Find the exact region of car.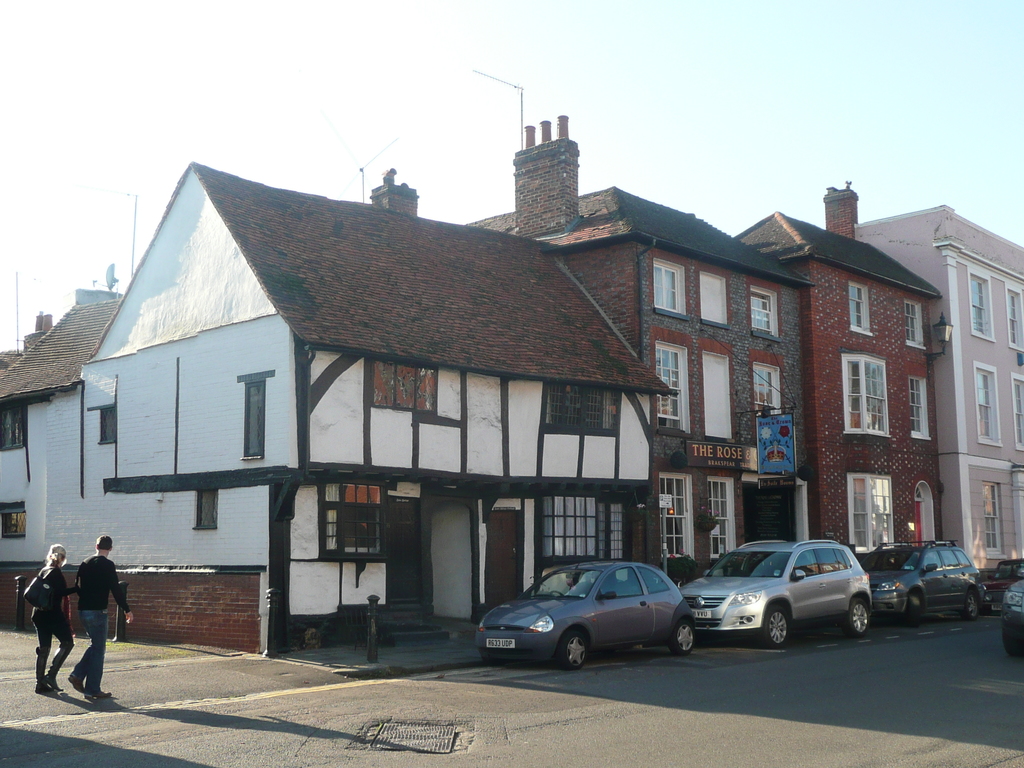
Exact region: box(678, 535, 870, 647).
